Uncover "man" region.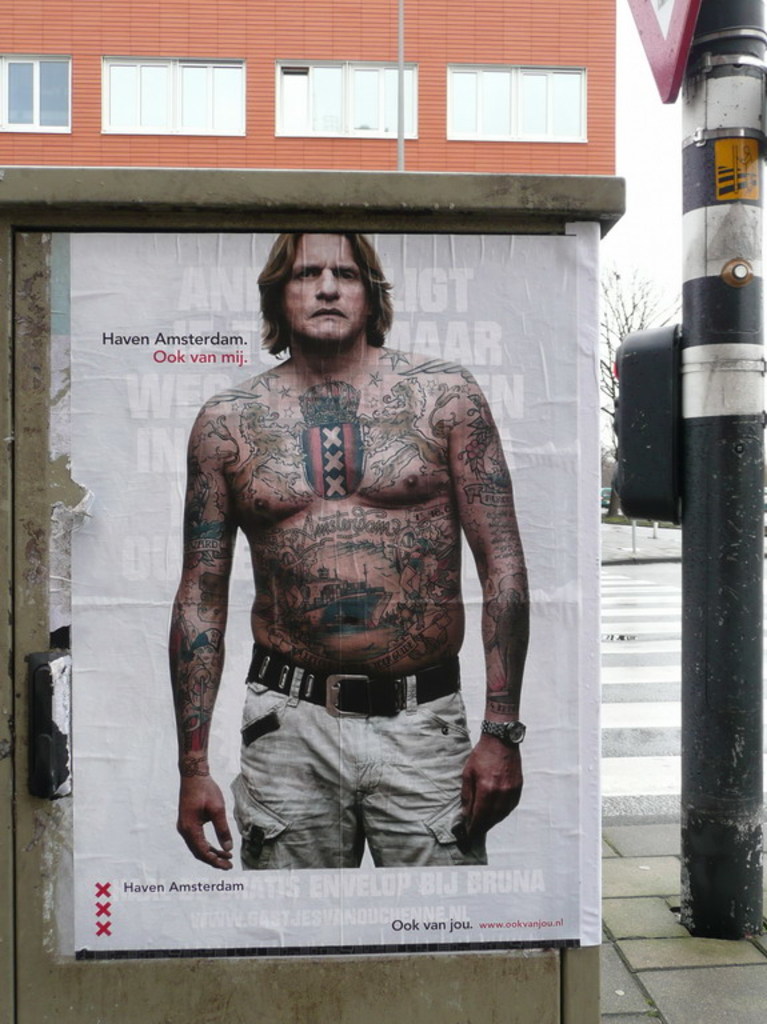
Uncovered: BBox(200, 207, 550, 841).
